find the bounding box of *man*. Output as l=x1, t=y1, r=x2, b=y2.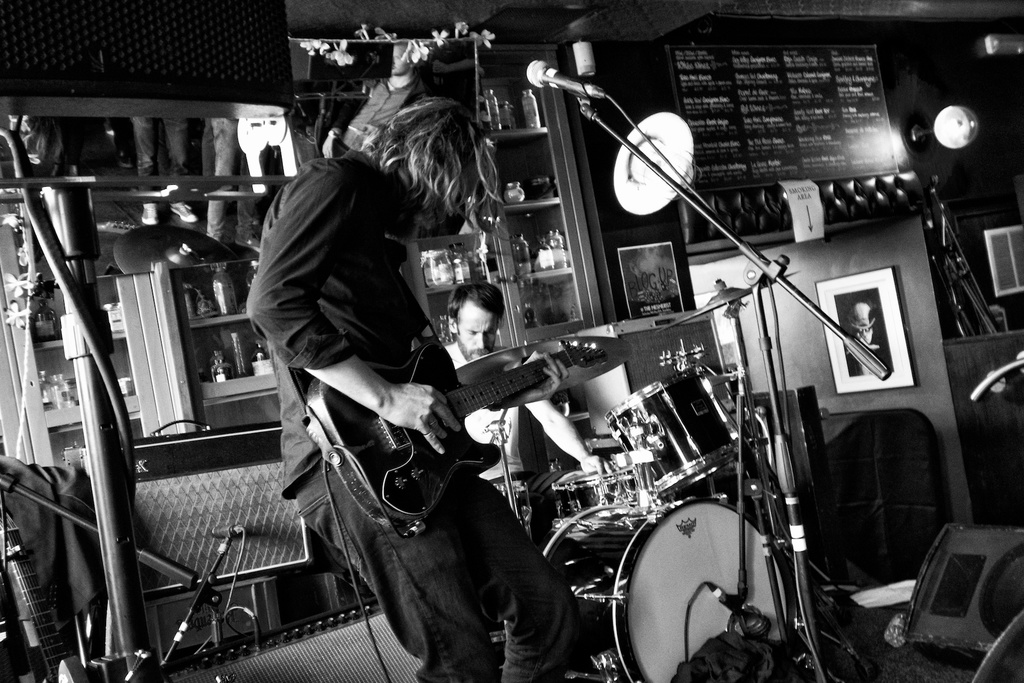
l=234, t=112, r=600, b=654.
